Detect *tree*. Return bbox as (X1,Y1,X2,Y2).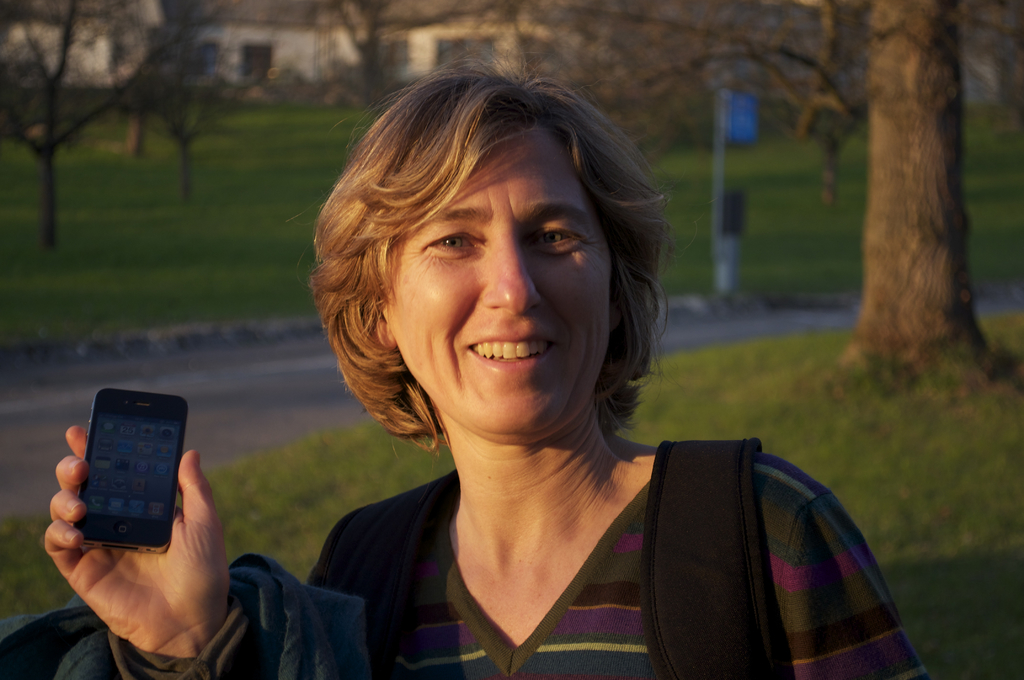
(328,0,483,117).
